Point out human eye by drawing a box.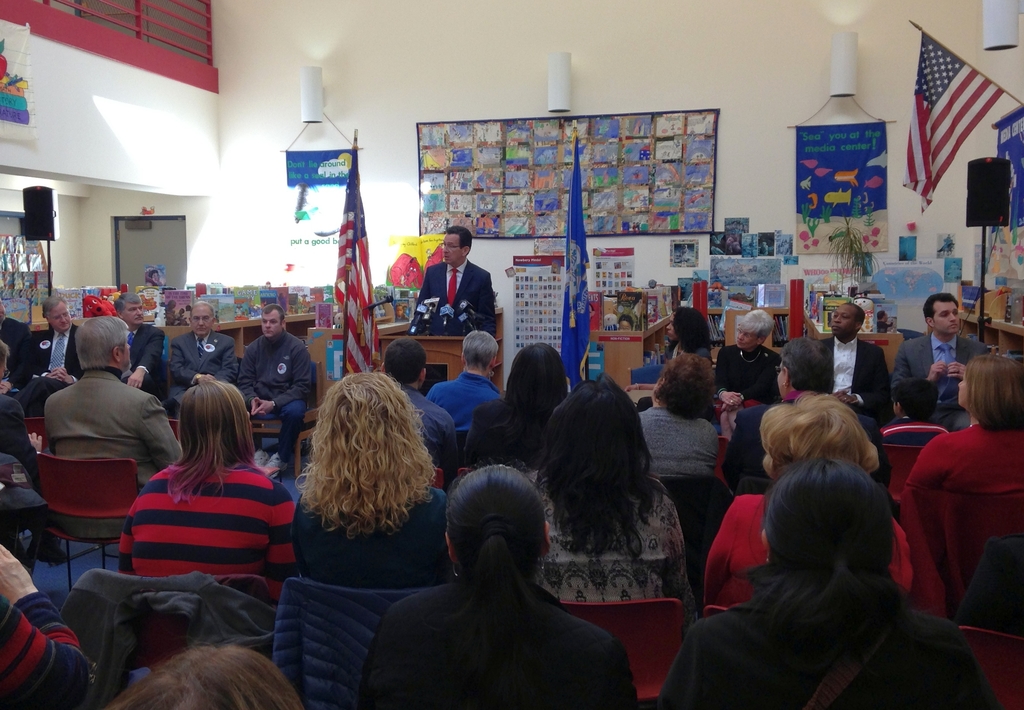
[139, 305, 143, 311].
